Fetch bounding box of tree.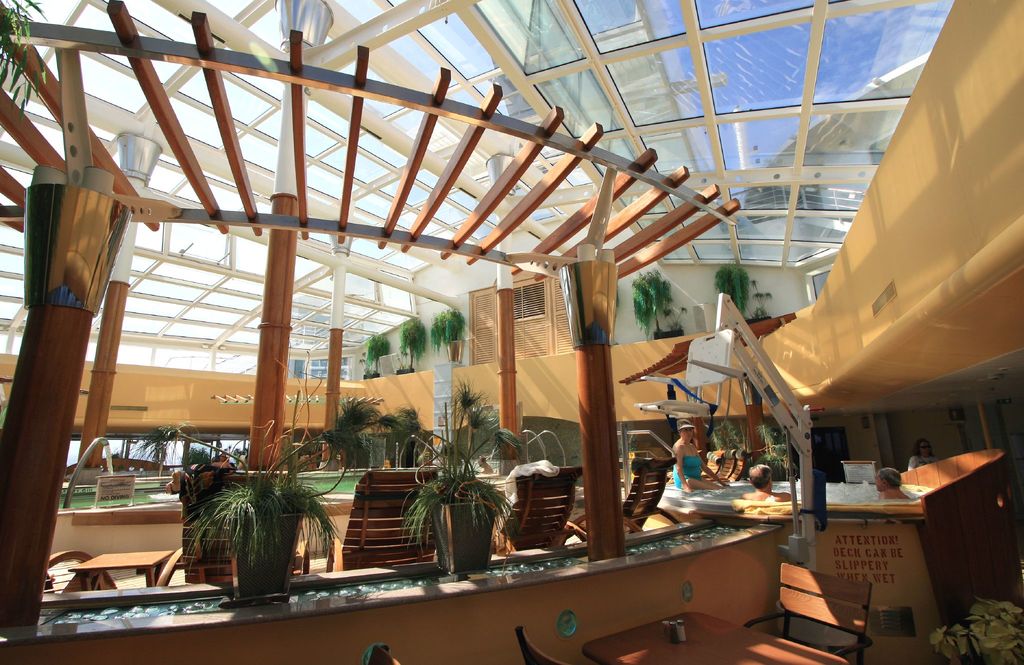
Bbox: 635/270/673/341.
